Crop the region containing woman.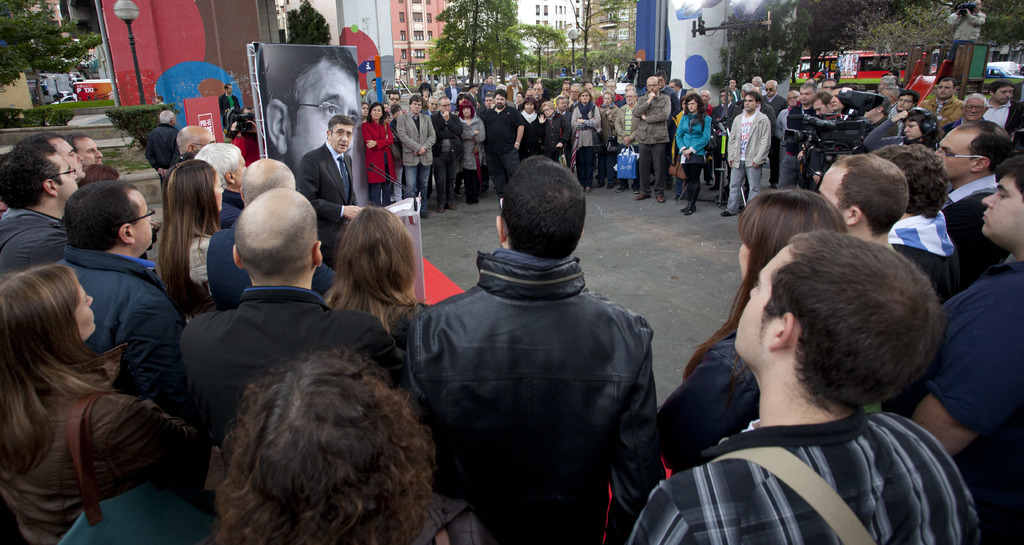
Crop region: [357,102,390,205].
